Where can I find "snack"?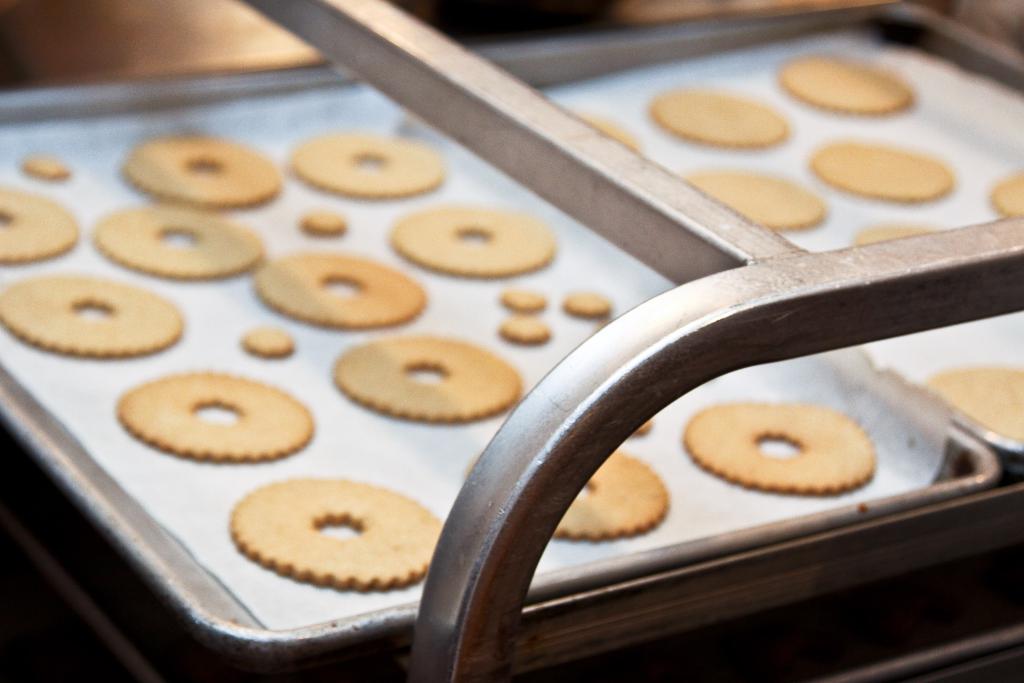
You can find it at (left=253, top=477, right=442, bottom=593).
